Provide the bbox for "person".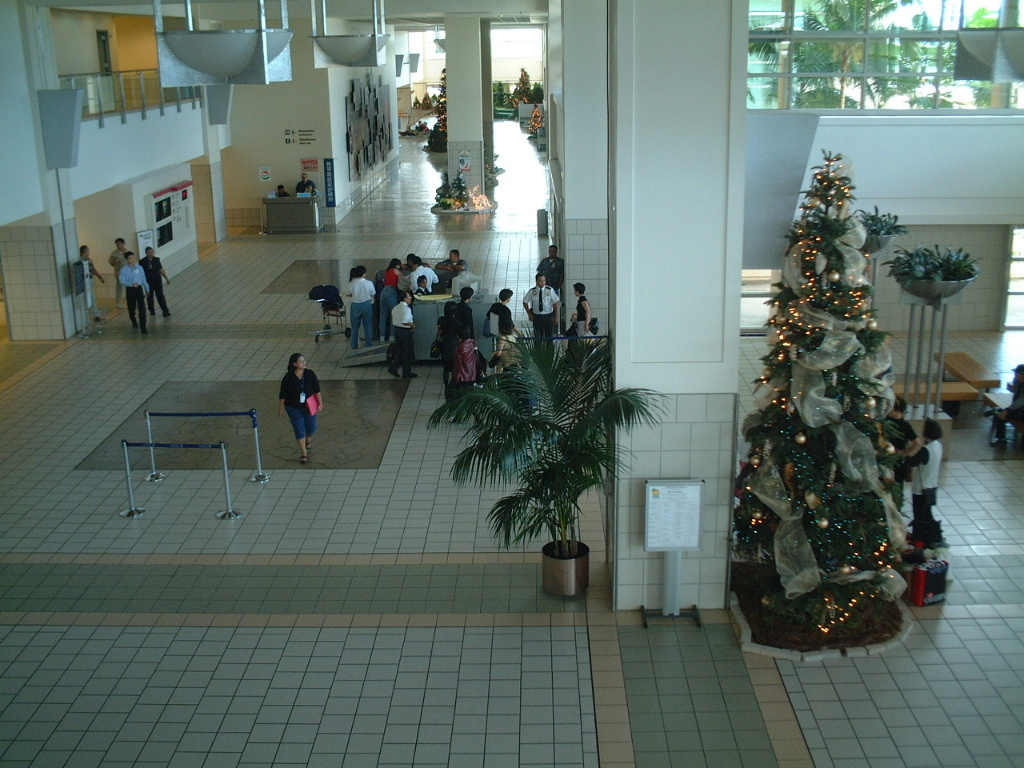
404 256 444 295.
